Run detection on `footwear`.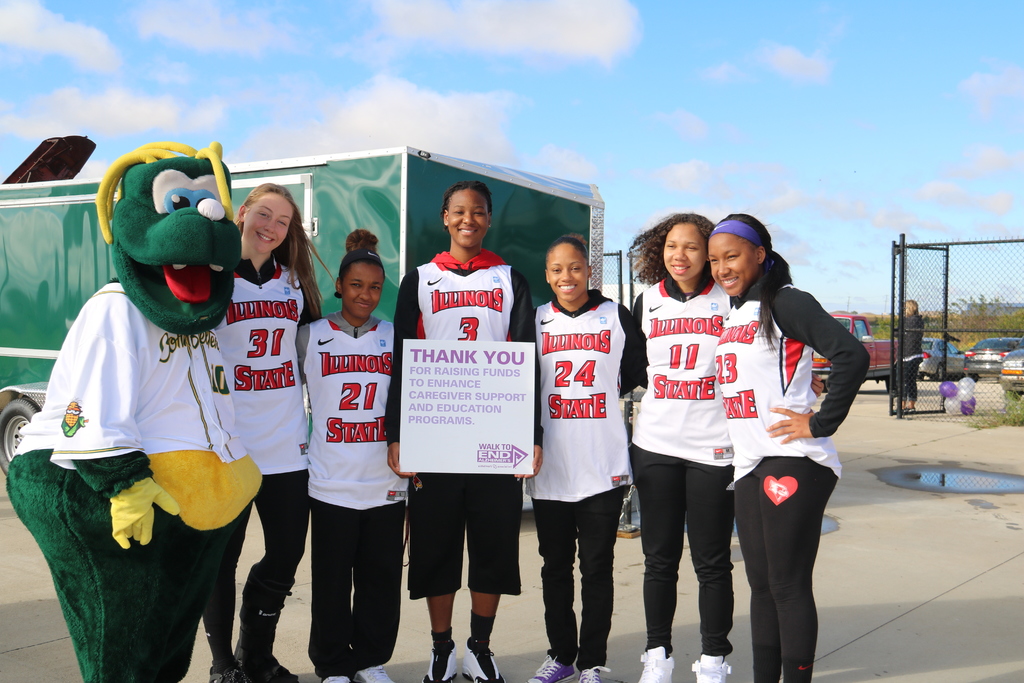
Result: [left=639, top=647, right=676, bottom=682].
